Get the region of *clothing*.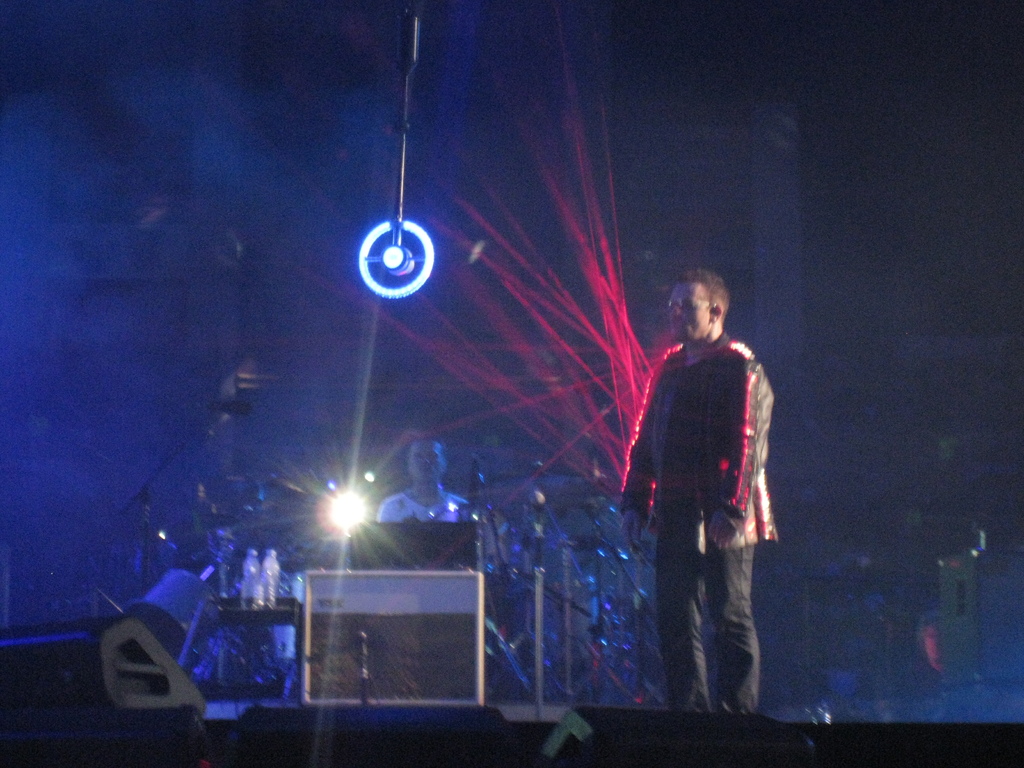
bbox(380, 488, 477, 525).
